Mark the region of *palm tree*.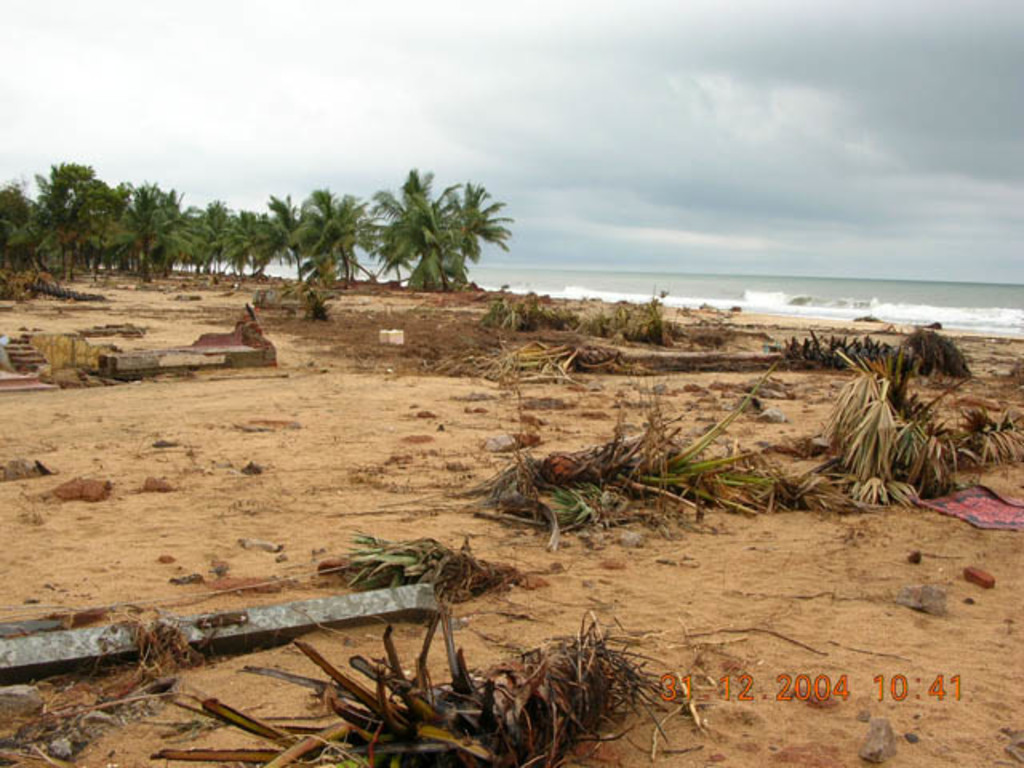
Region: BBox(213, 202, 277, 269).
